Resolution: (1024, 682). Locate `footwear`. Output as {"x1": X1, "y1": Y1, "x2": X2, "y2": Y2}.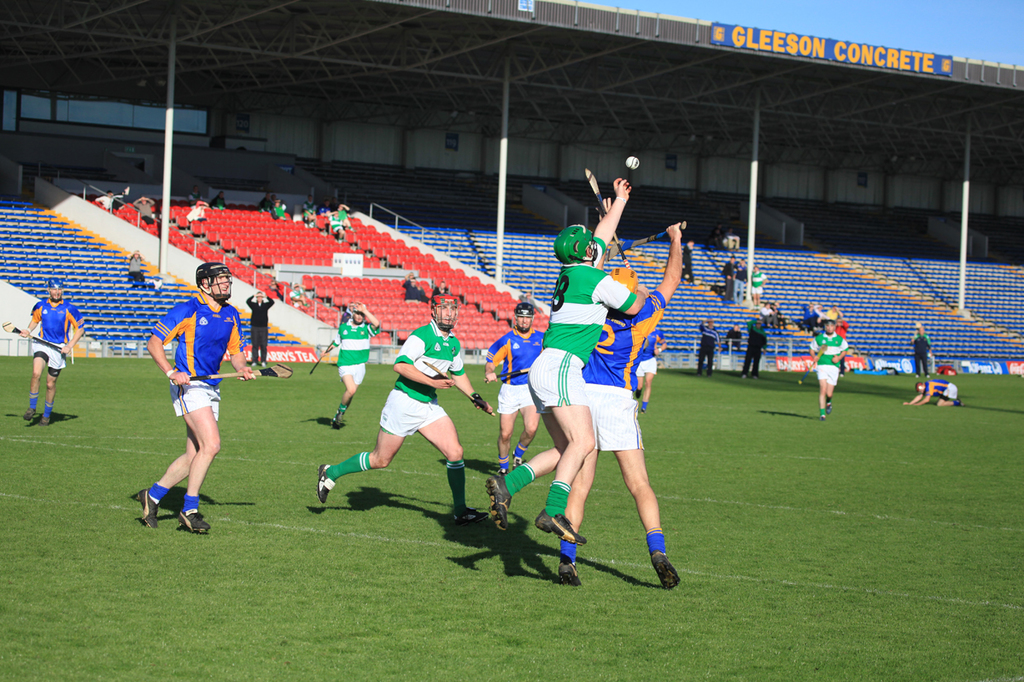
{"x1": 516, "y1": 460, "x2": 529, "y2": 467}.
